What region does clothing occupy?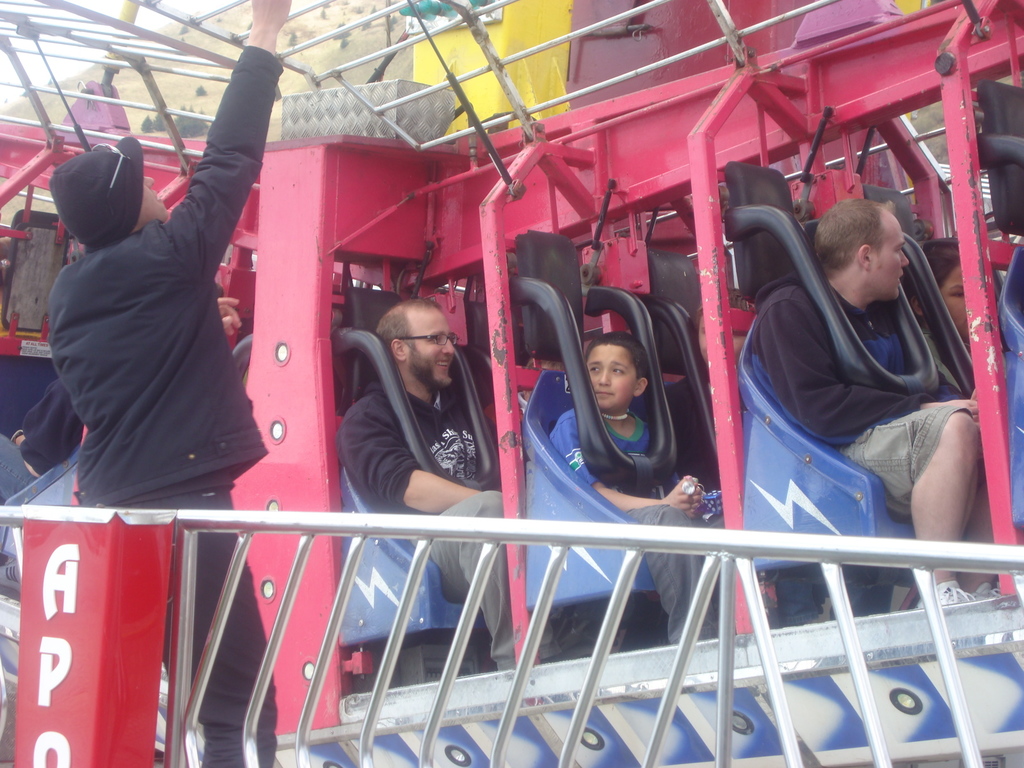
pyautogui.locateOnScreen(341, 388, 513, 675).
